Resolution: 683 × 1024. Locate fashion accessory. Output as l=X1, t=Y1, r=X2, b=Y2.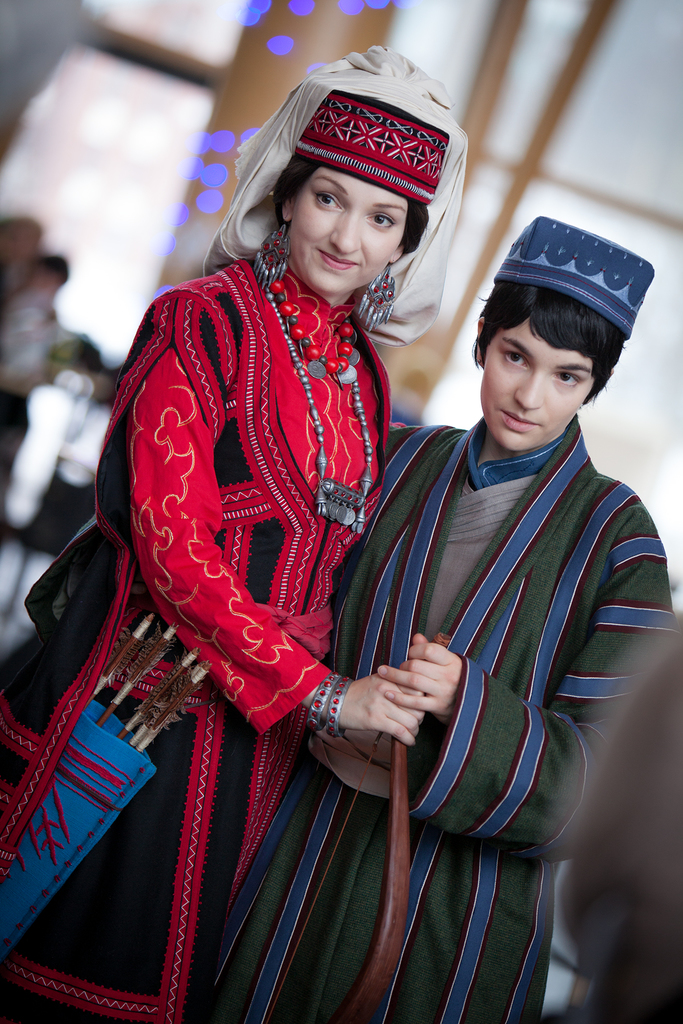
l=322, t=673, r=357, b=739.
